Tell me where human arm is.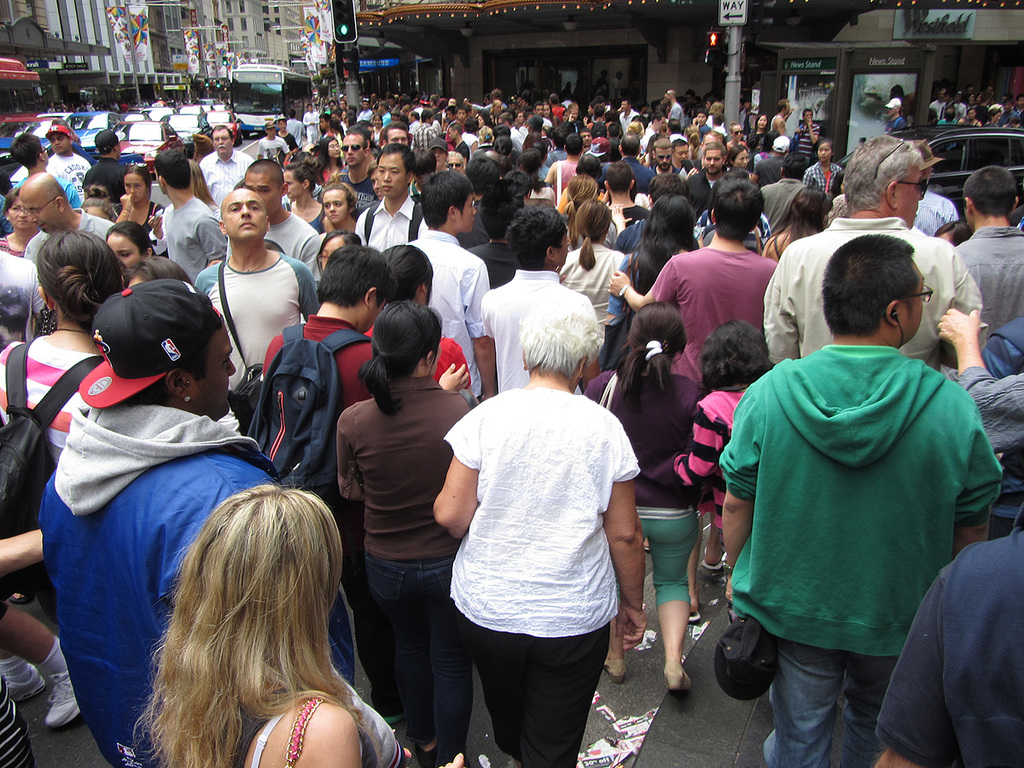
human arm is at region(691, 116, 701, 130).
